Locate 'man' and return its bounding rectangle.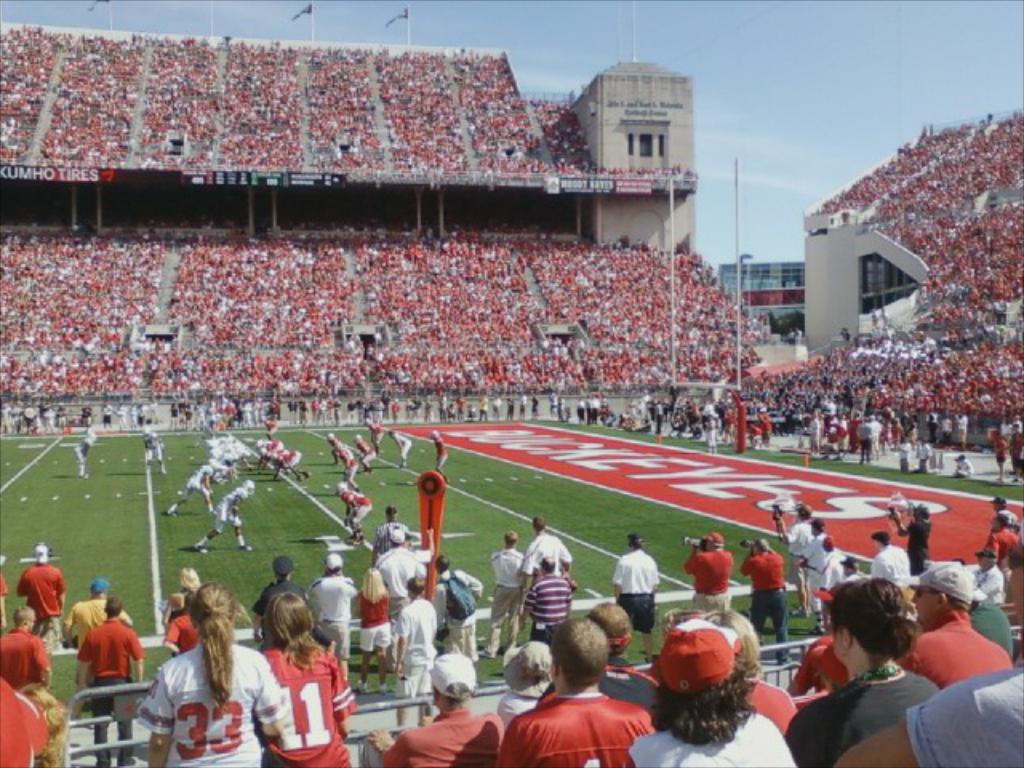
770,504,816,614.
